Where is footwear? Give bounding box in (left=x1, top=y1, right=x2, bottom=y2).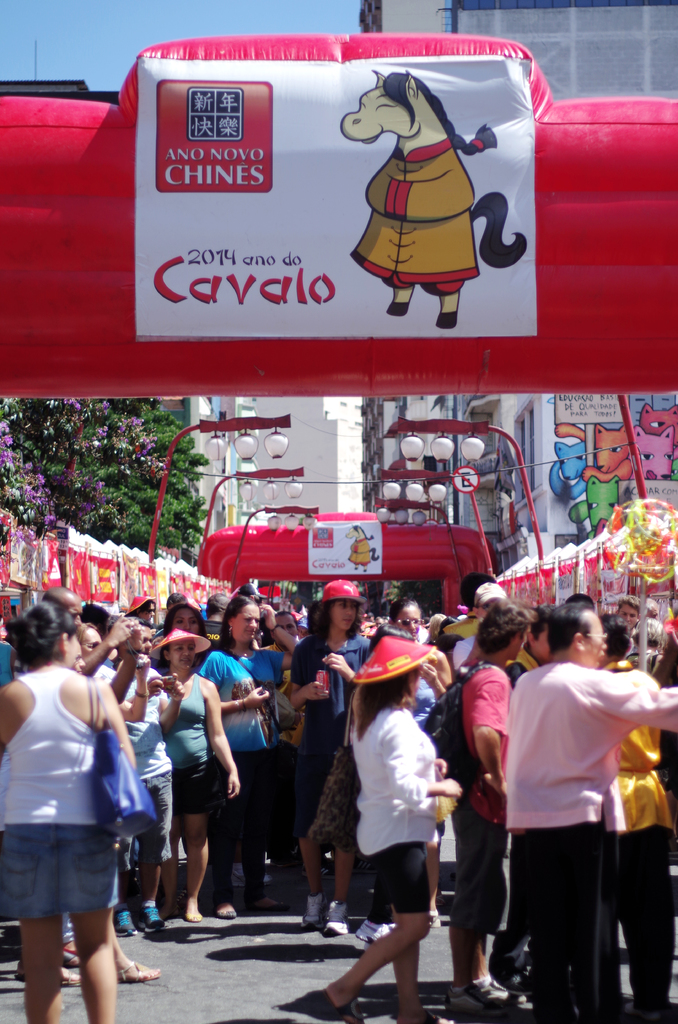
(left=302, top=858, right=337, bottom=879).
